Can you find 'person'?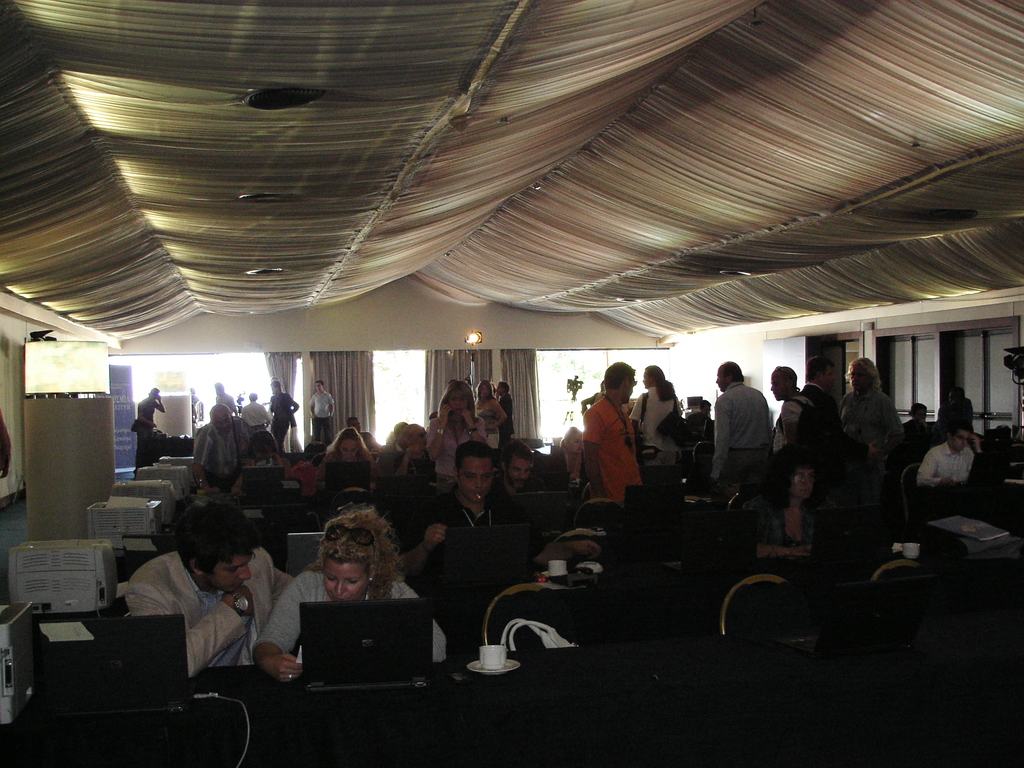
Yes, bounding box: [495,382,515,447].
